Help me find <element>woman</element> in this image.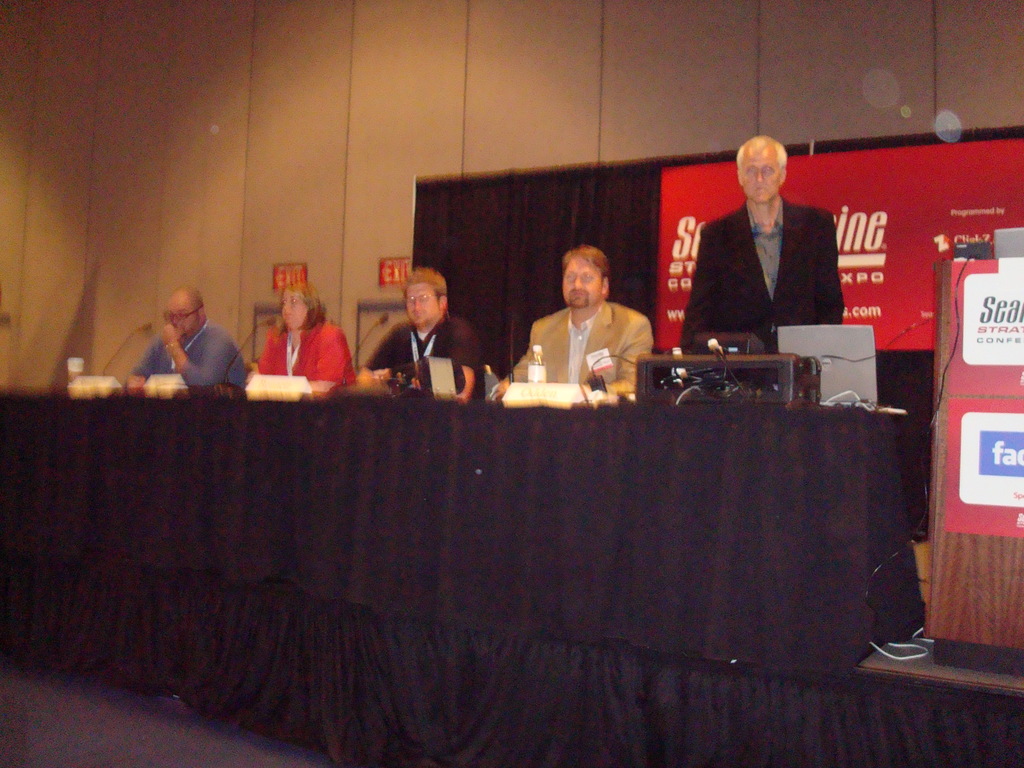
Found it: [x1=246, y1=285, x2=356, y2=391].
